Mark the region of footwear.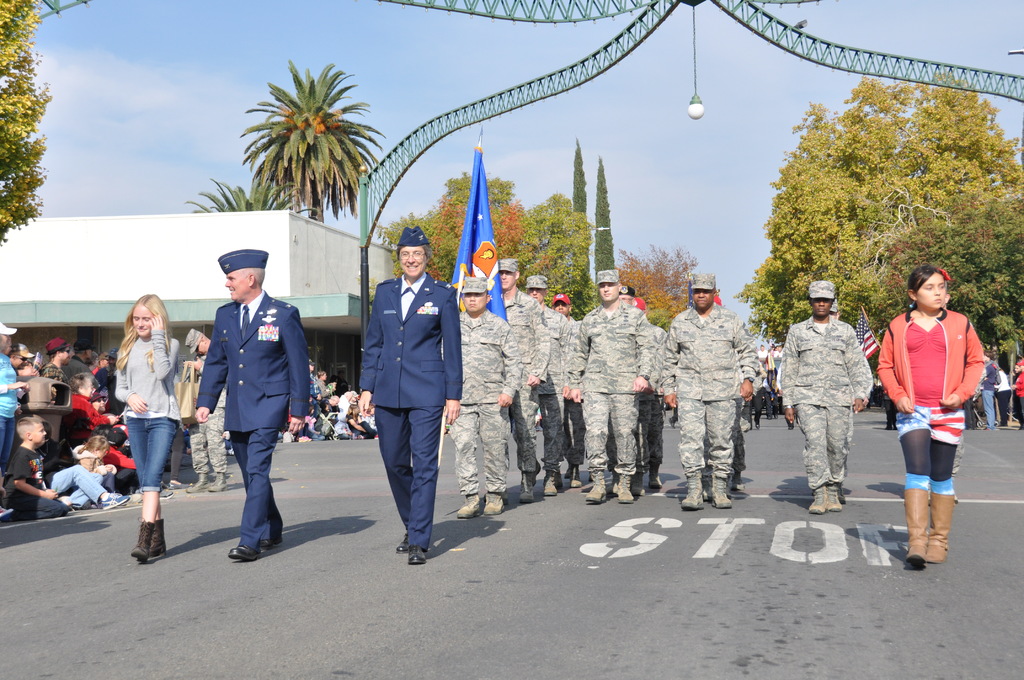
Region: [x1=710, y1=471, x2=730, y2=509].
